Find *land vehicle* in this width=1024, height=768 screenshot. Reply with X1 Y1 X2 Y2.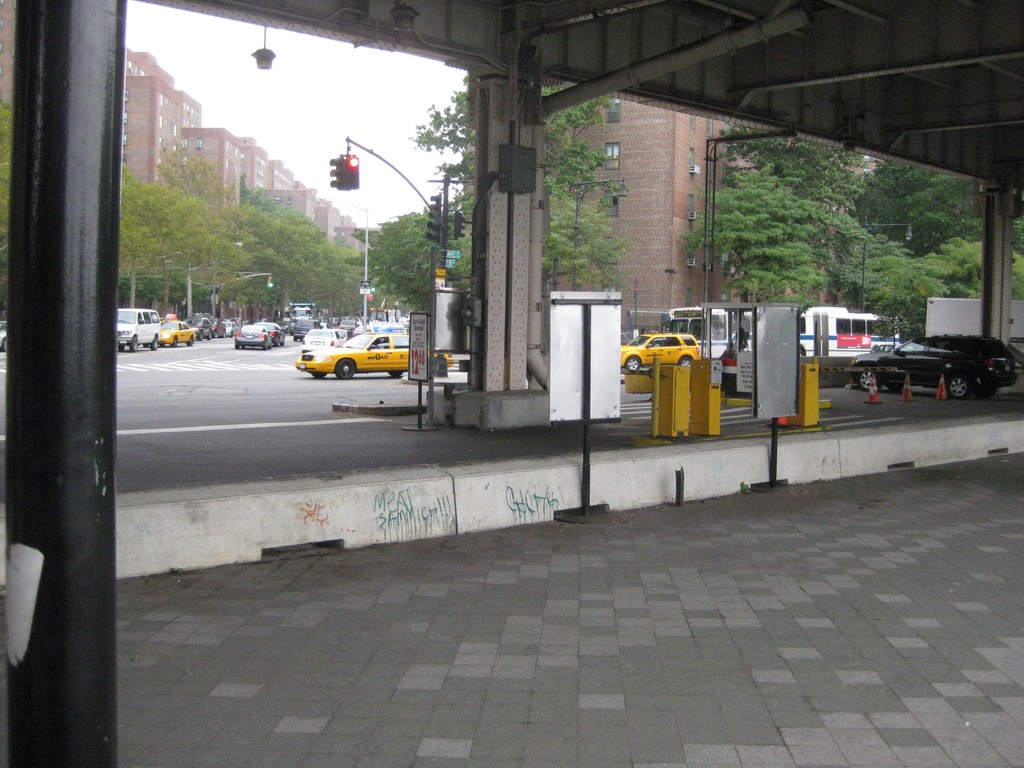
858 323 1012 406.
